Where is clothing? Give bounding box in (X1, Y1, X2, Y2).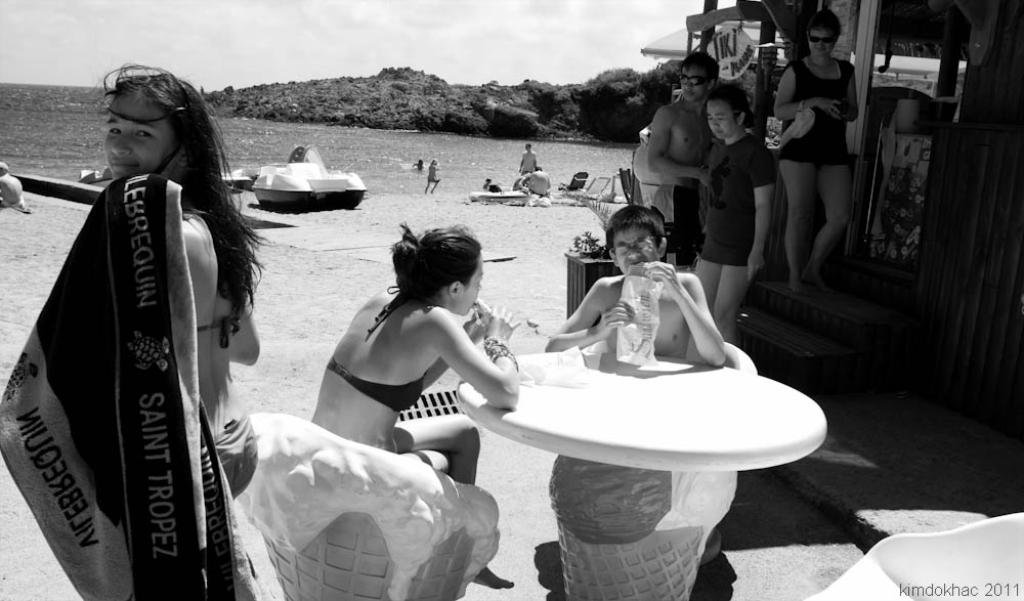
(777, 61, 853, 162).
